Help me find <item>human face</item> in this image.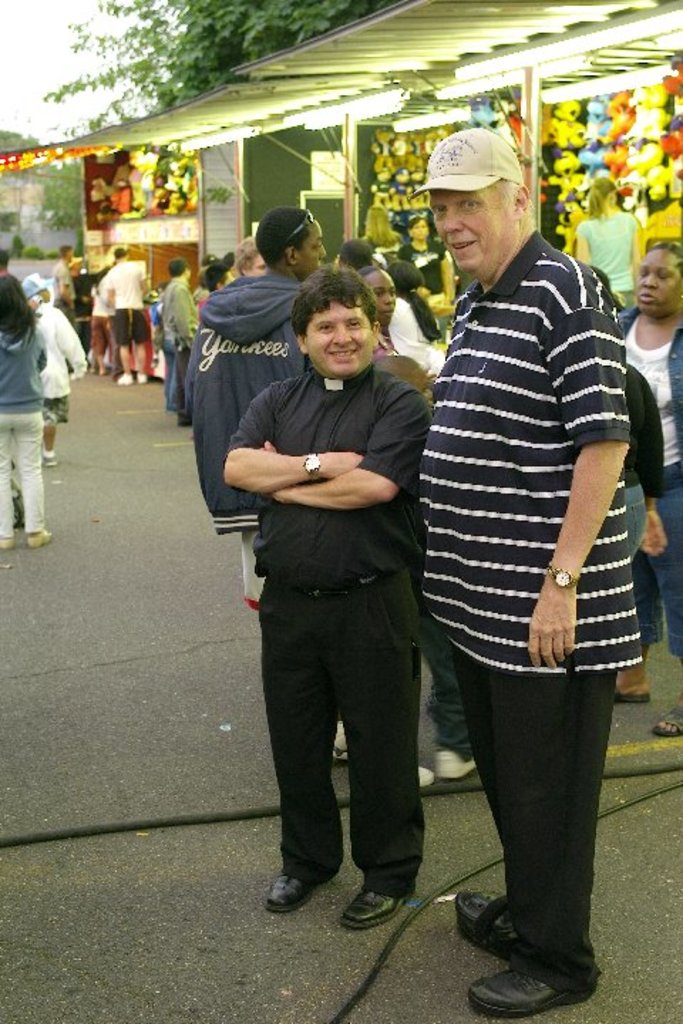
Found it: locate(425, 191, 511, 270).
